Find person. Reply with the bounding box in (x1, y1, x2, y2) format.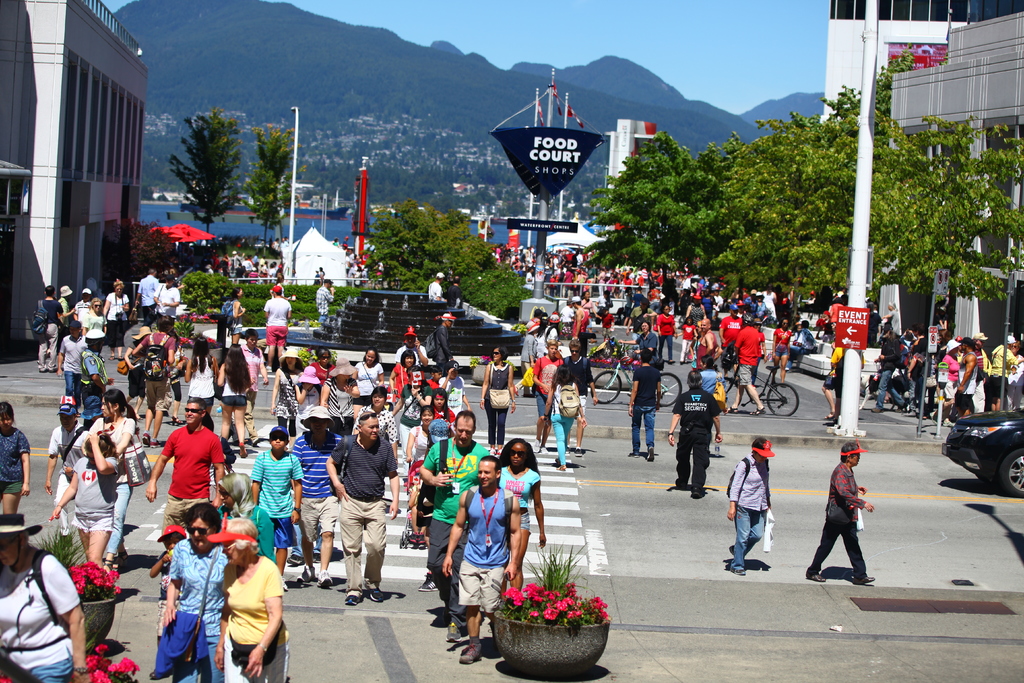
(827, 441, 884, 591).
